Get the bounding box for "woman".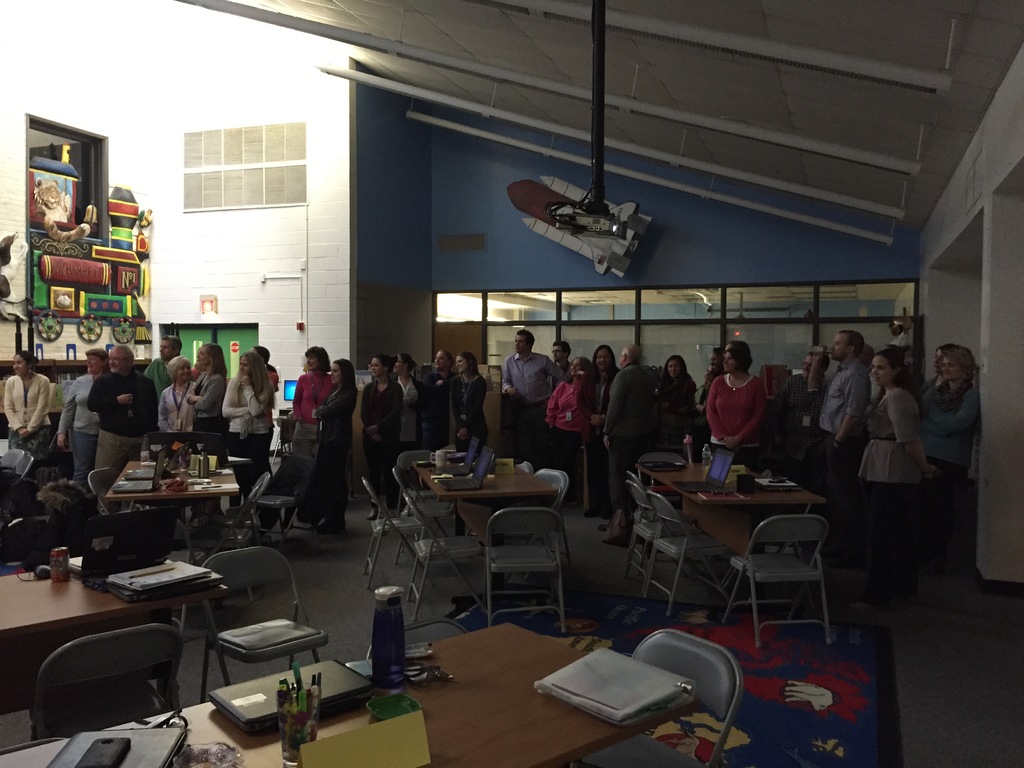
[927,340,968,403].
